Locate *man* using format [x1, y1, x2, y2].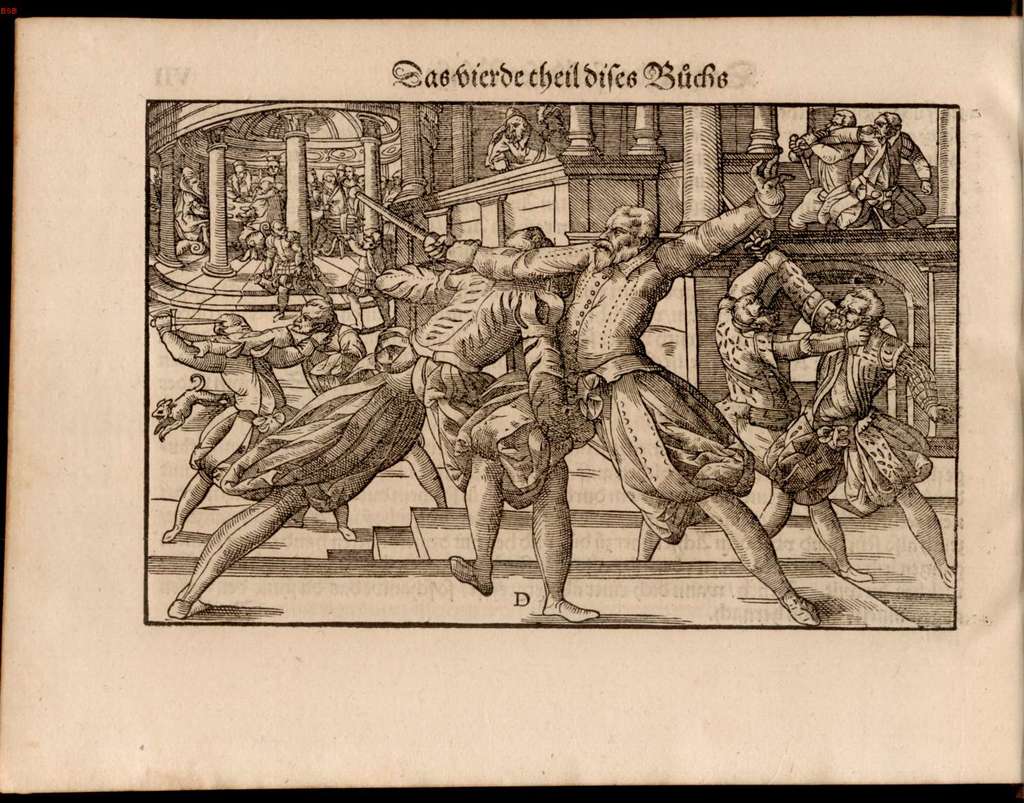
[221, 156, 266, 252].
